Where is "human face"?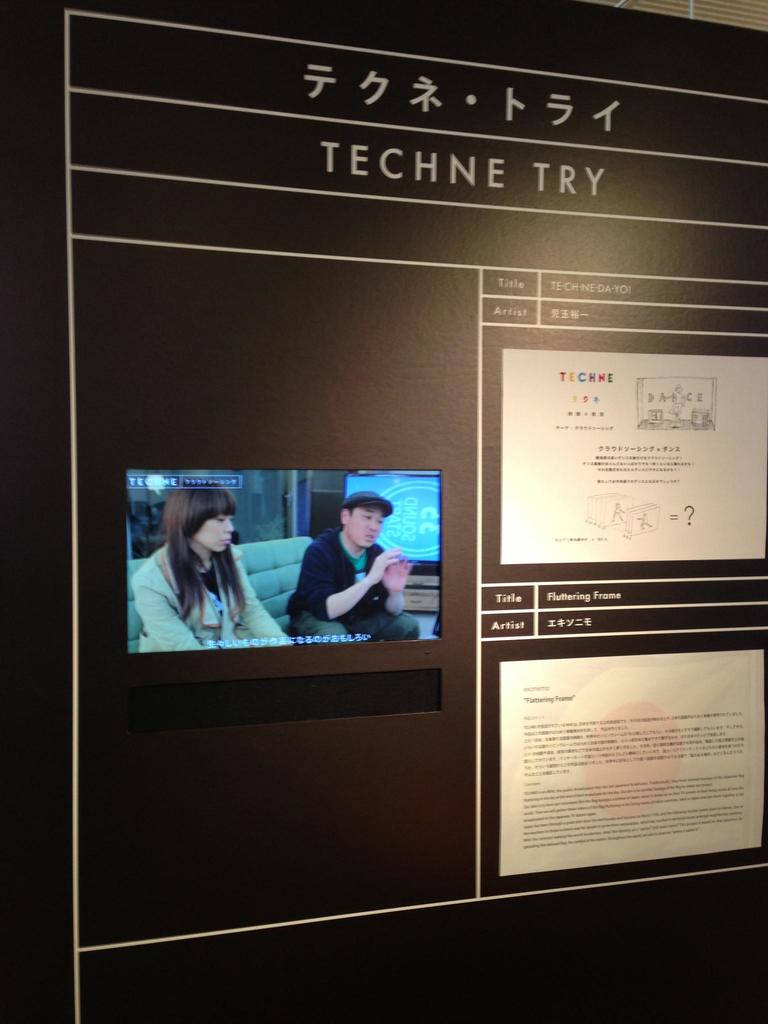
detection(348, 503, 380, 547).
